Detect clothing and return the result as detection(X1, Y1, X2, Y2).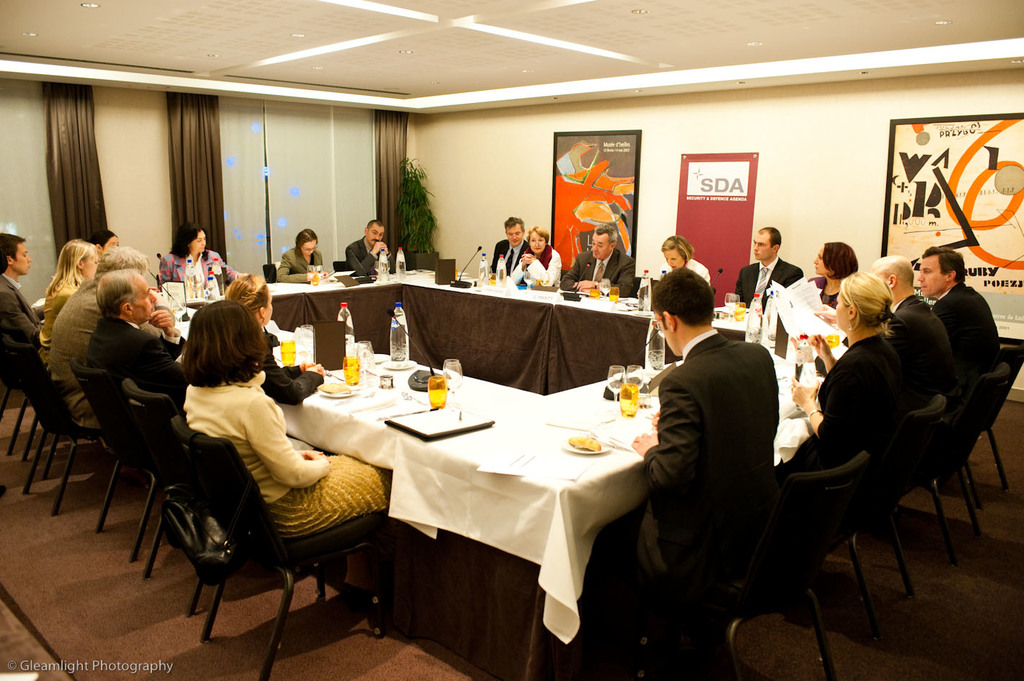
detection(183, 362, 392, 541).
